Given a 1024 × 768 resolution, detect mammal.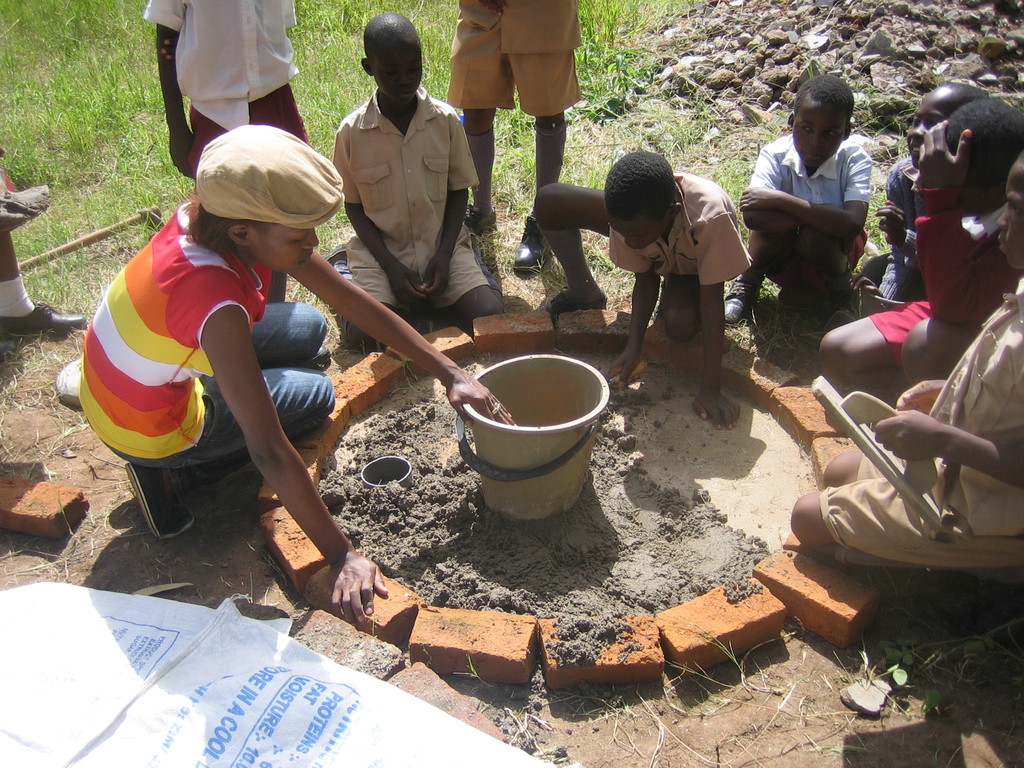
100 140 405 635.
